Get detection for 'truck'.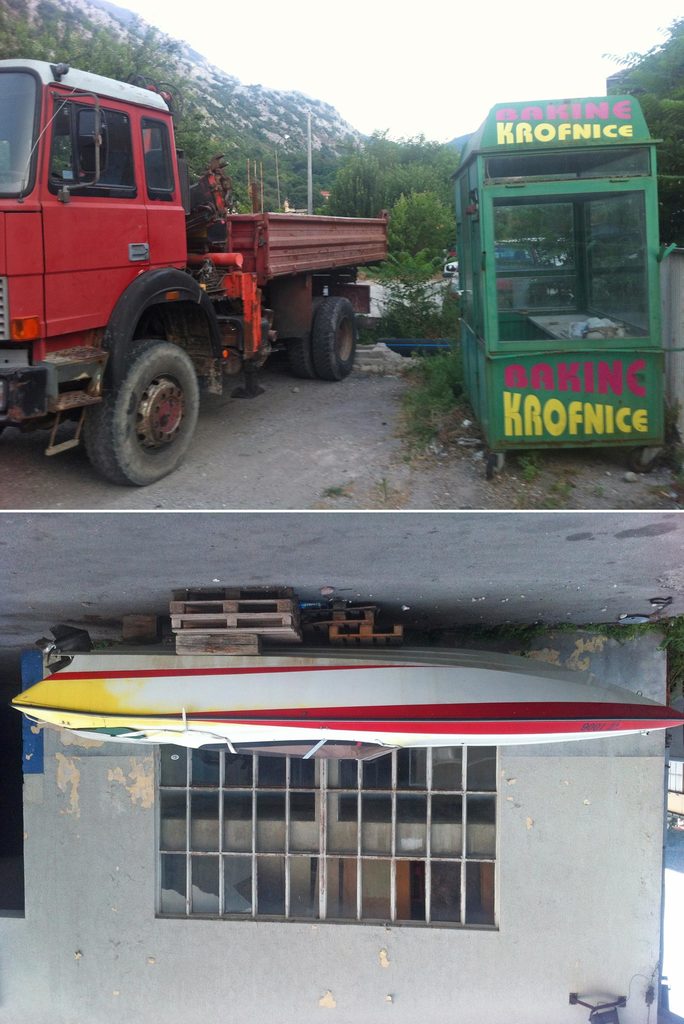
Detection: left=0, top=58, right=394, bottom=454.
